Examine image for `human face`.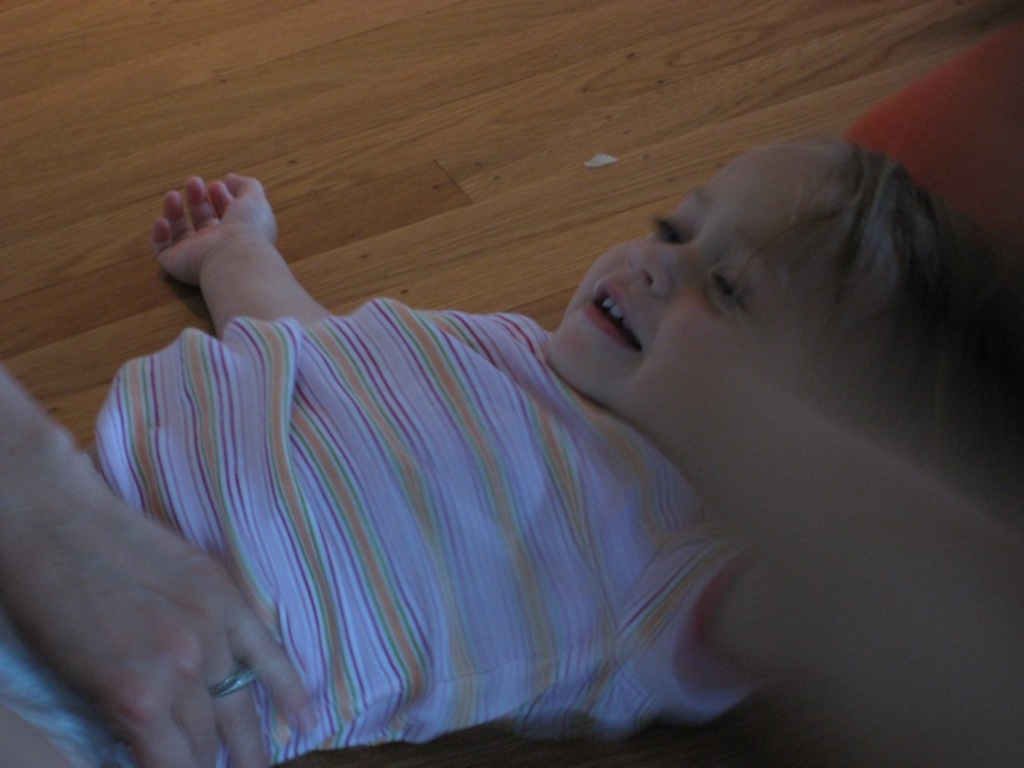
Examination result: locate(543, 152, 804, 426).
